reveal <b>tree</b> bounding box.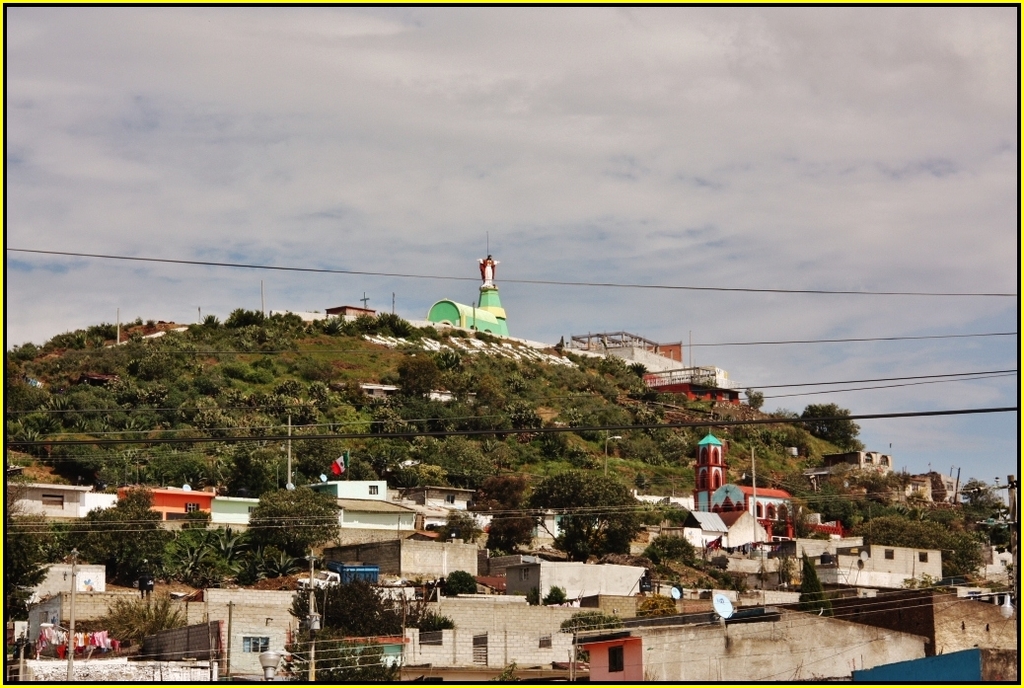
Revealed: rect(438, 434, 483, 490).
